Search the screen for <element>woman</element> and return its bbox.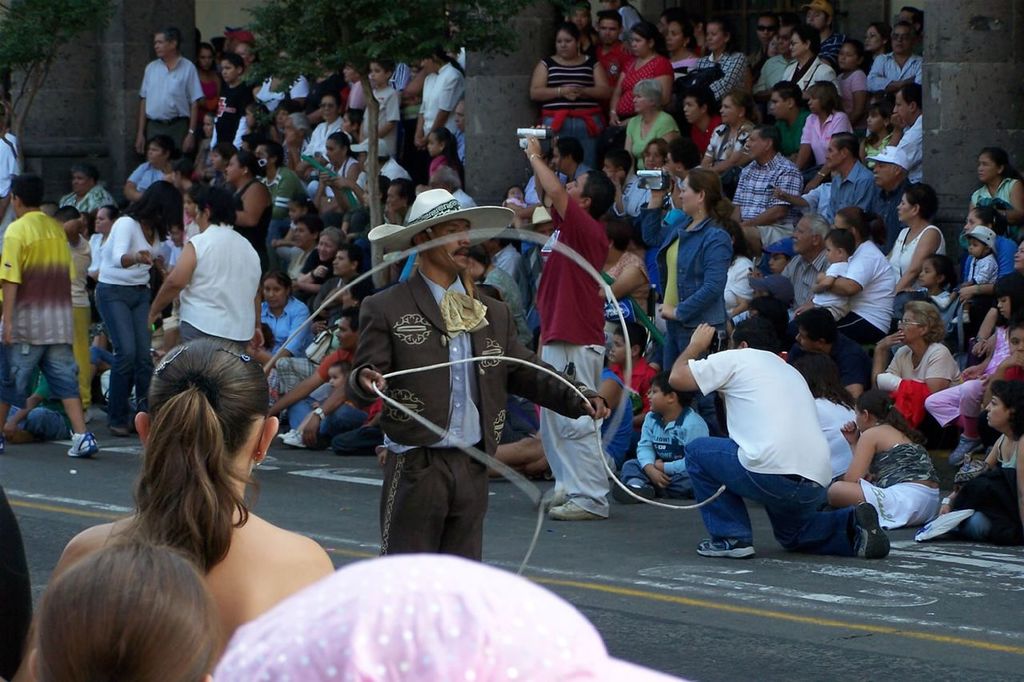
Found: locate(827, 387, 949, 536).
